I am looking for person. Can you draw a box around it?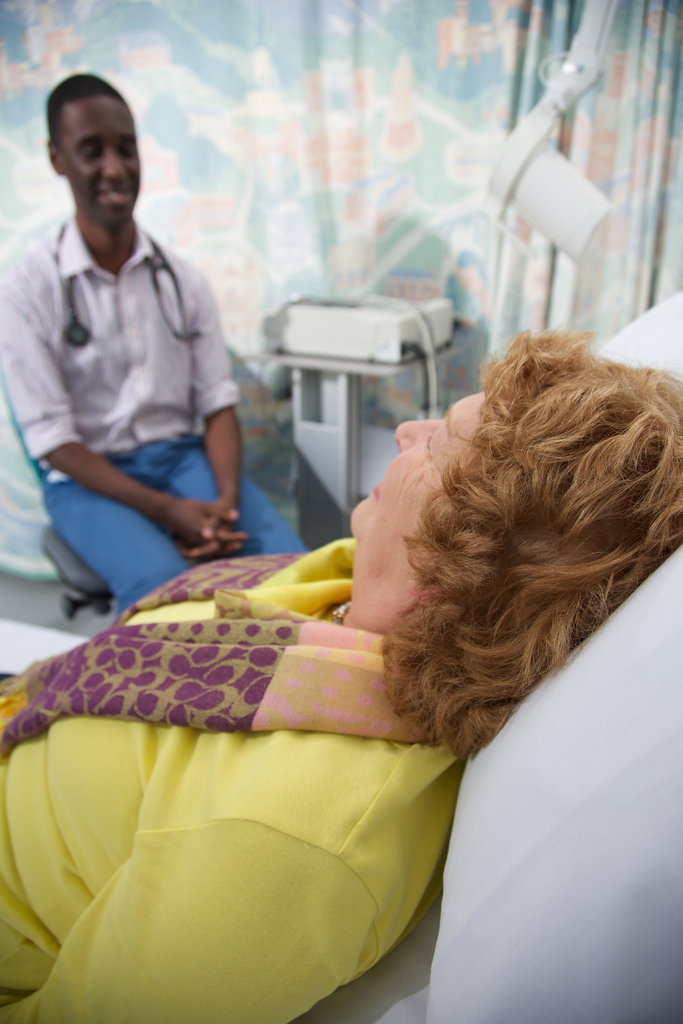
Sure, the bounding box is (0,66,316,596).
